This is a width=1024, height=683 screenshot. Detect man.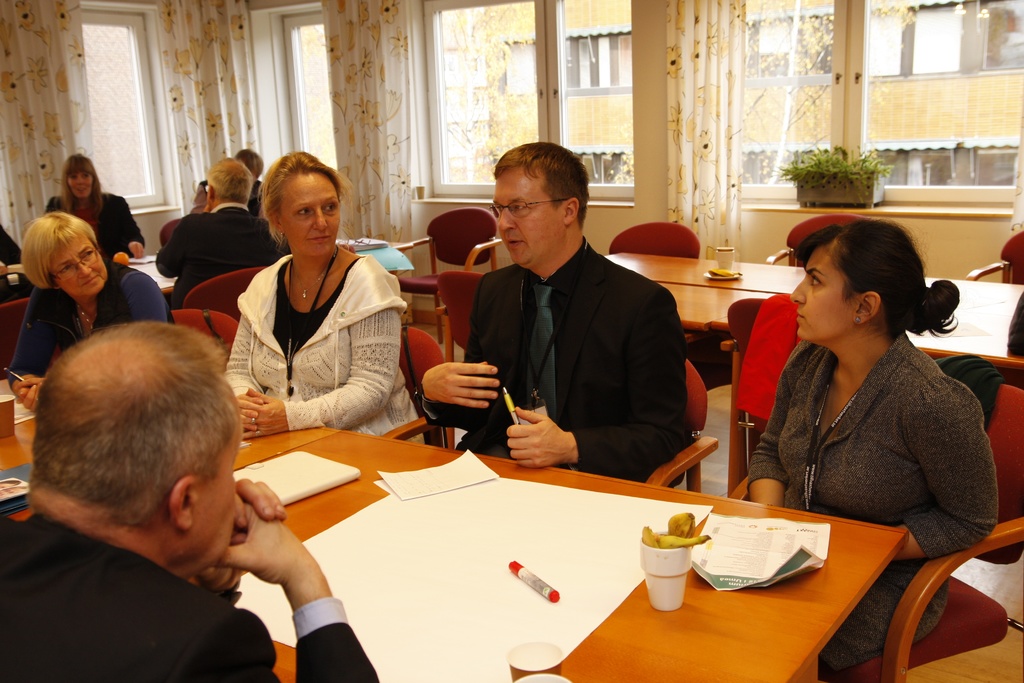
{"x1": 418, "y1": 141, "x2": 701, "y2": 493}.
